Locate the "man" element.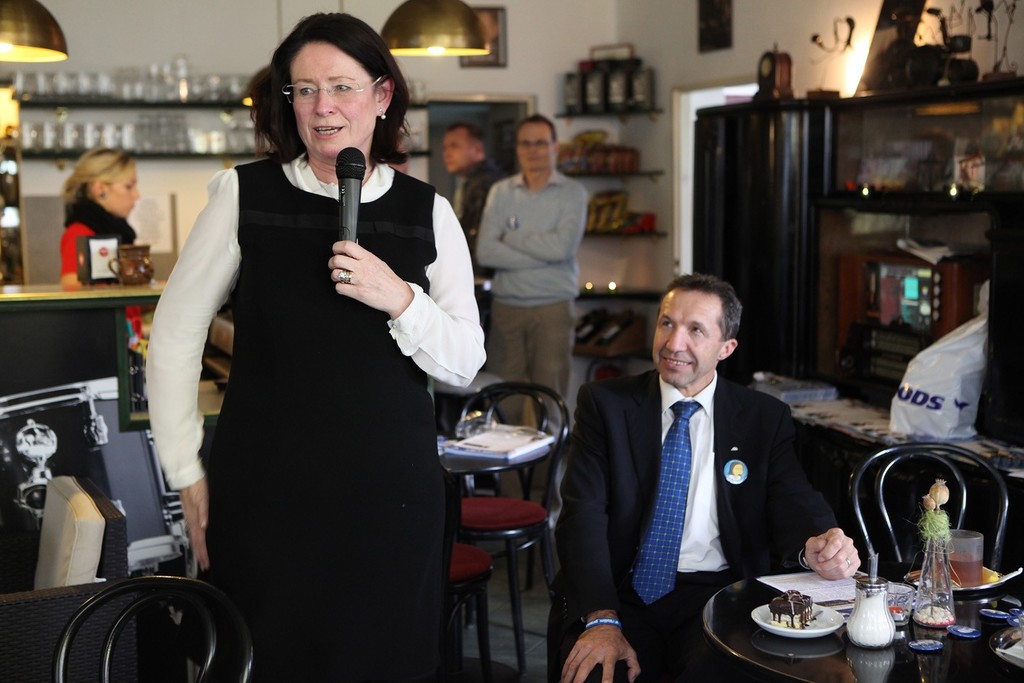
Element bbox: bbox=[443, 121, 508, 278].
